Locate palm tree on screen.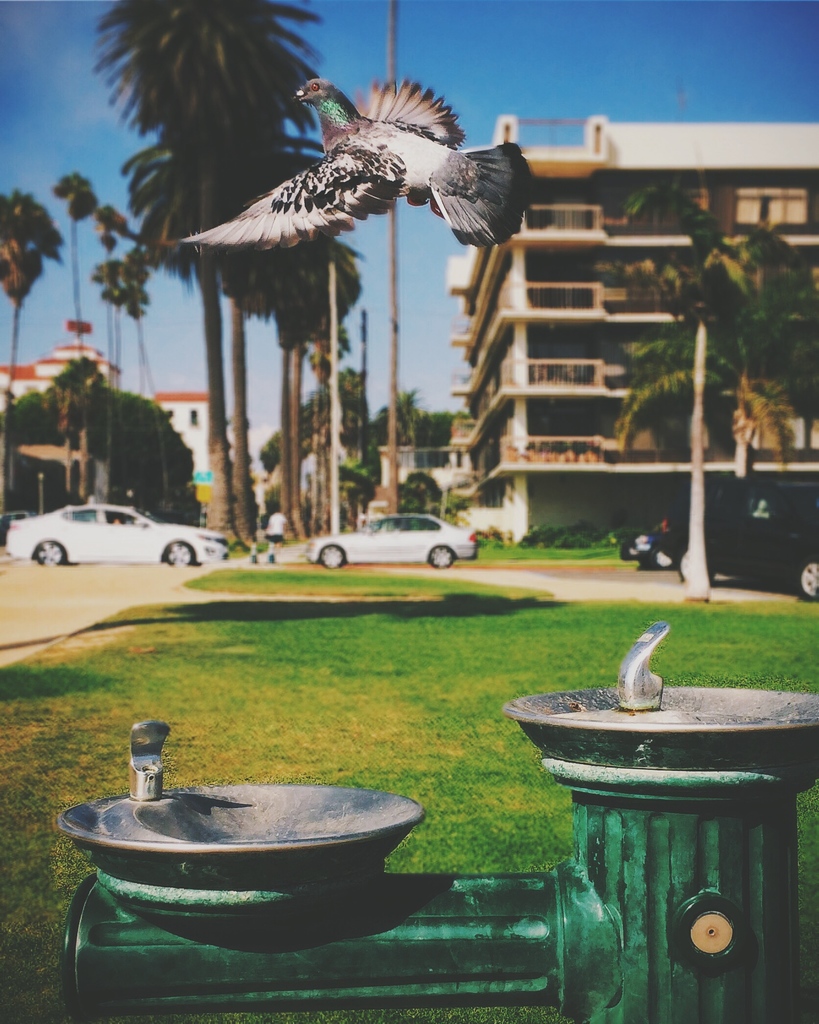
On screen at <region>118, 0, 296, 552</region>.
